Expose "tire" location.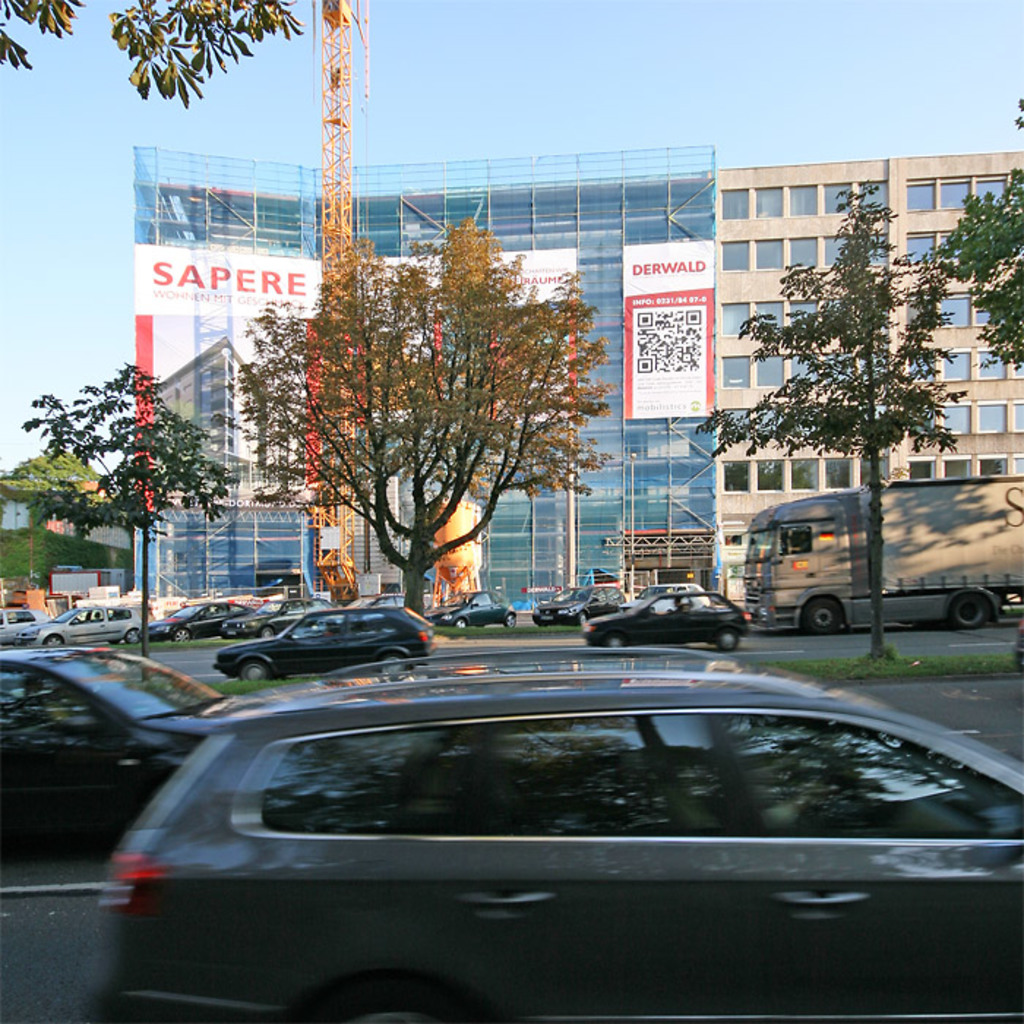
Exposed at 575, 613, 585, 626.
